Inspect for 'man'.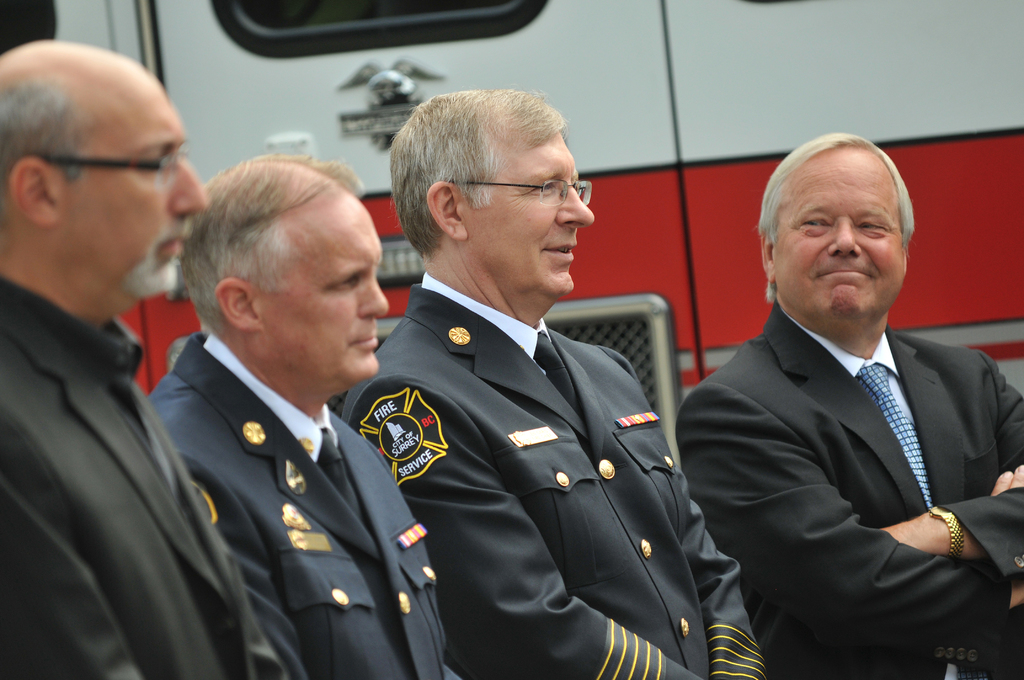
Inspection: [left=670, top=127, right=1023, bottom=678].
